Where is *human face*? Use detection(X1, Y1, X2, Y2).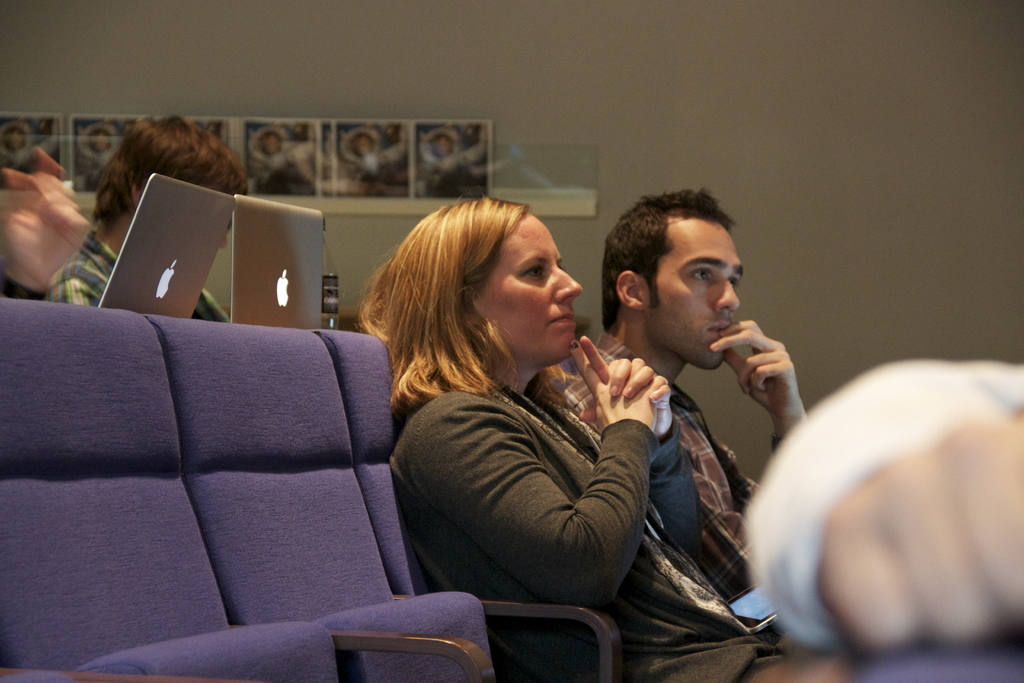
detection(481, 213, 582, 365).
